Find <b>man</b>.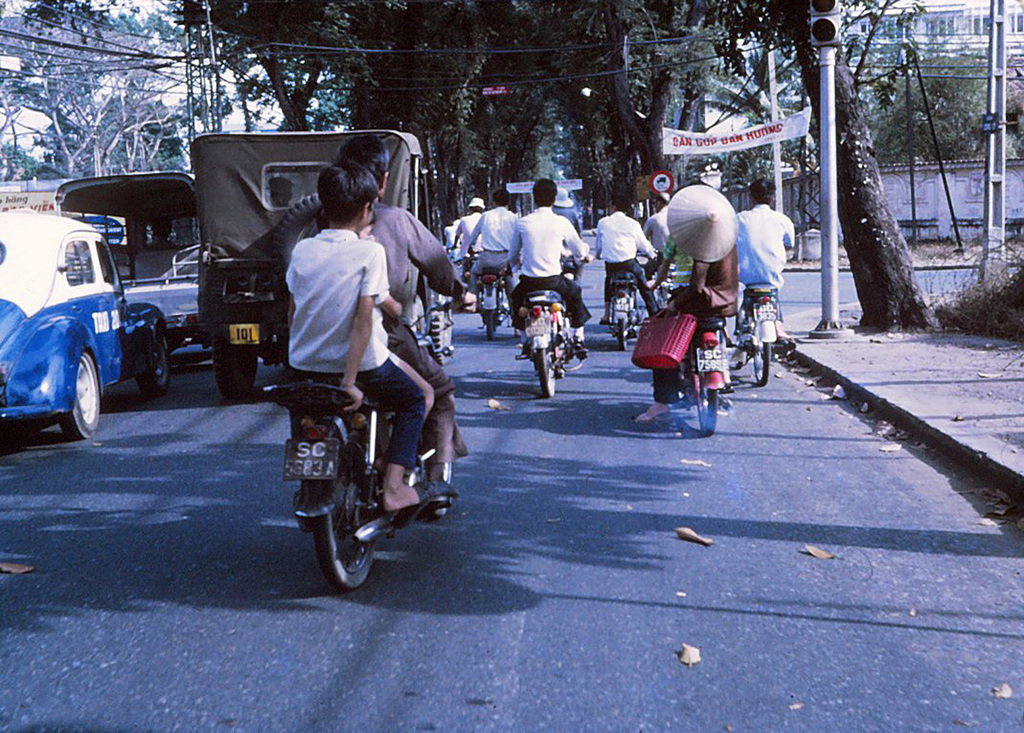
box=[643, 189, 673, 278].
